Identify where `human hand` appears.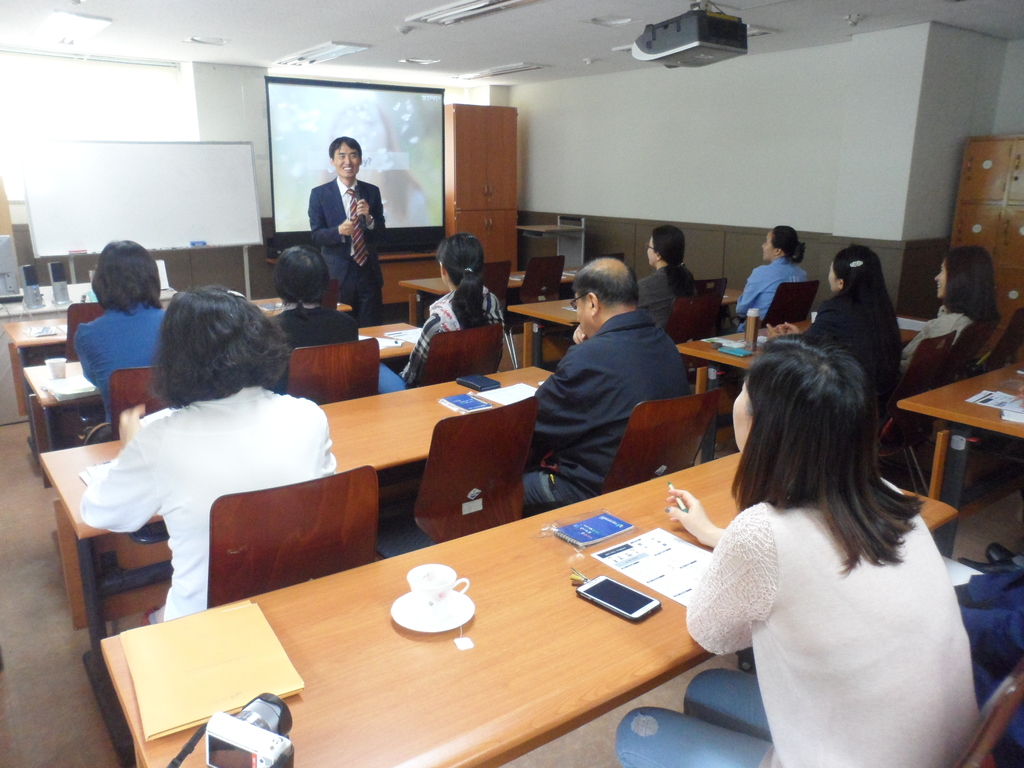
Appears at crop(338, 217, 358, 240).
